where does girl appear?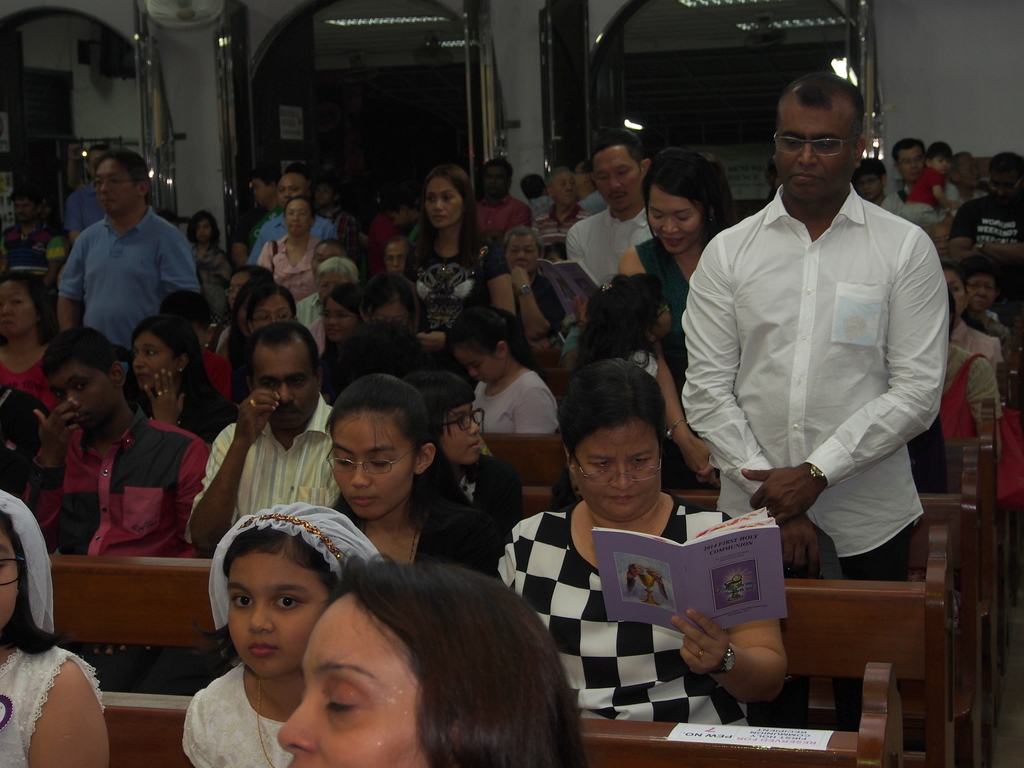
Appears at [572, 273, 673, 385].
